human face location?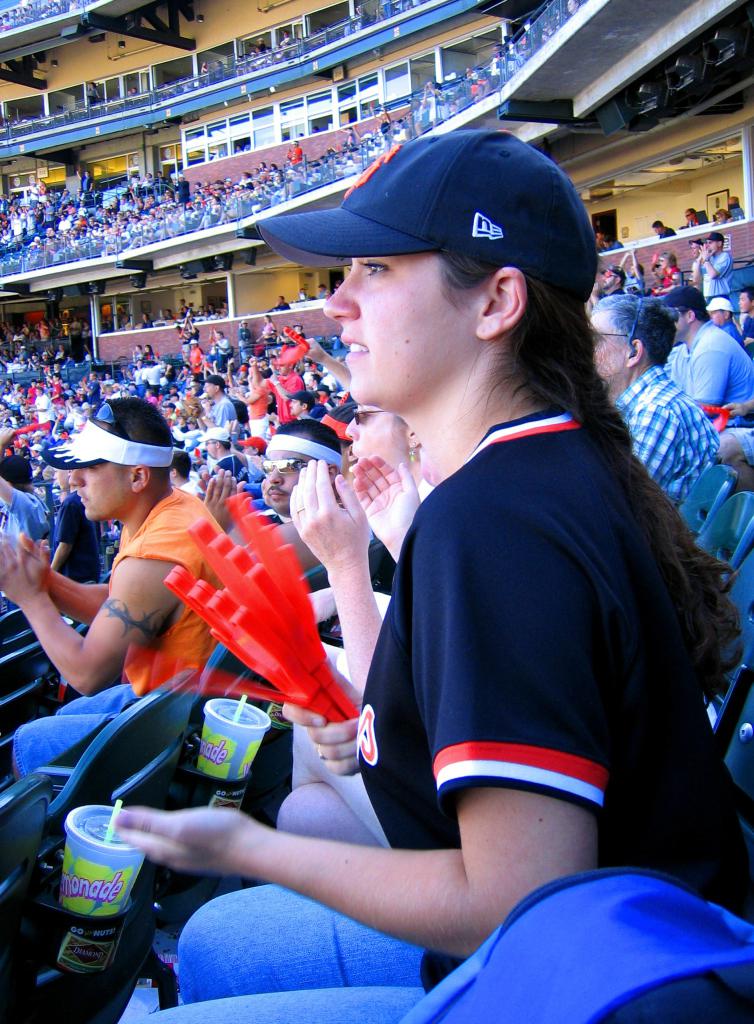
locate(326, 255, 476, 406)
